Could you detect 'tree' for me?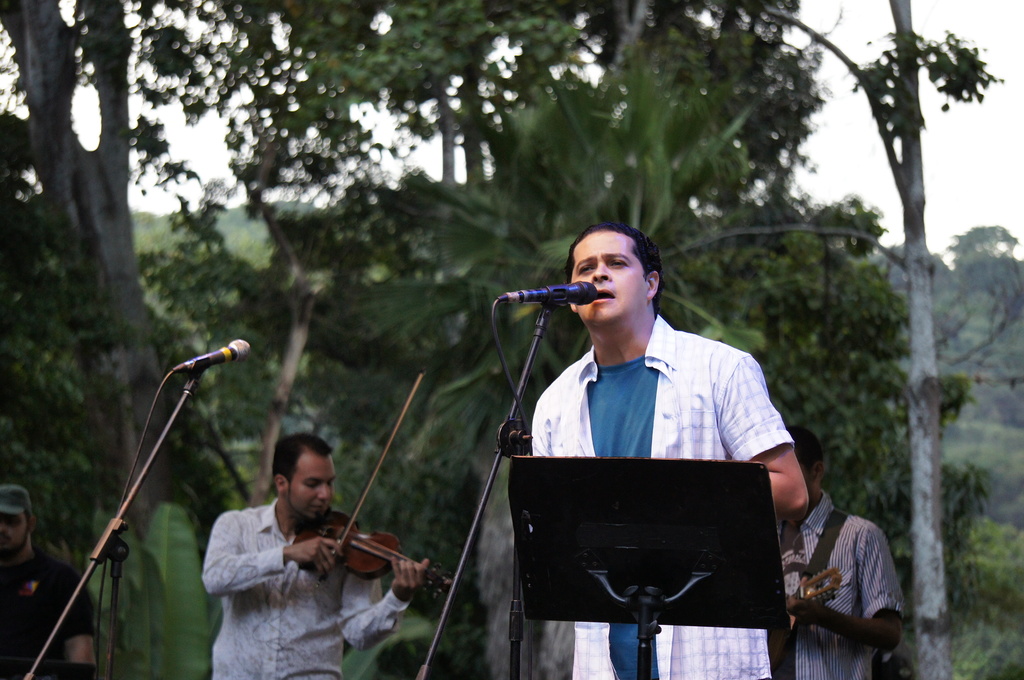
Detection result: (390,26,916,679).
